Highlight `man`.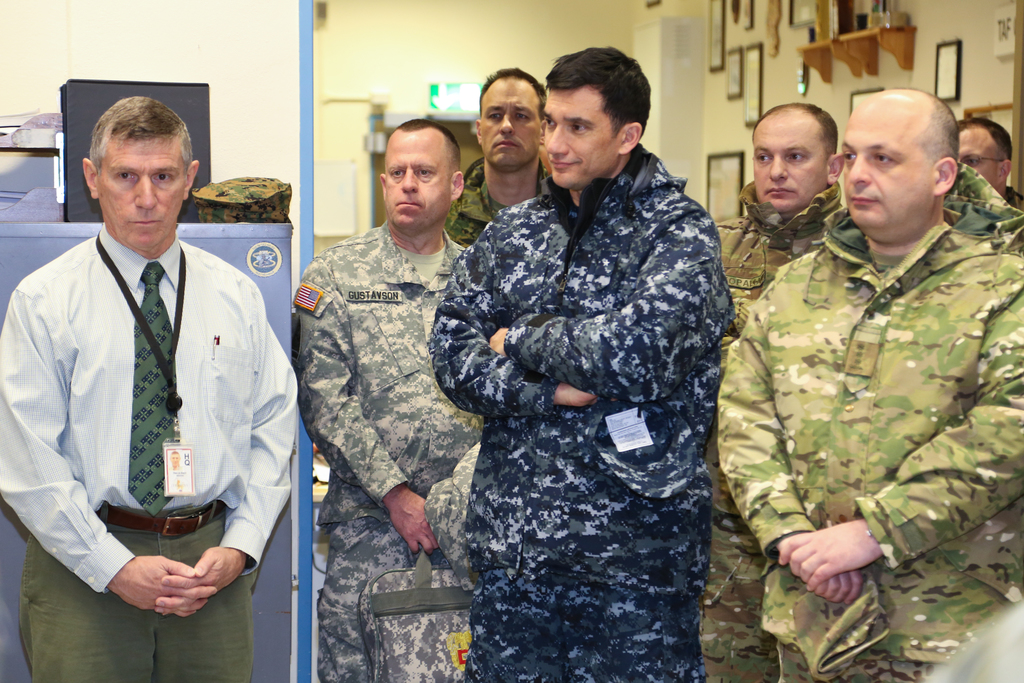
Highlighted region: crop(712, 85, 1023, 682).
